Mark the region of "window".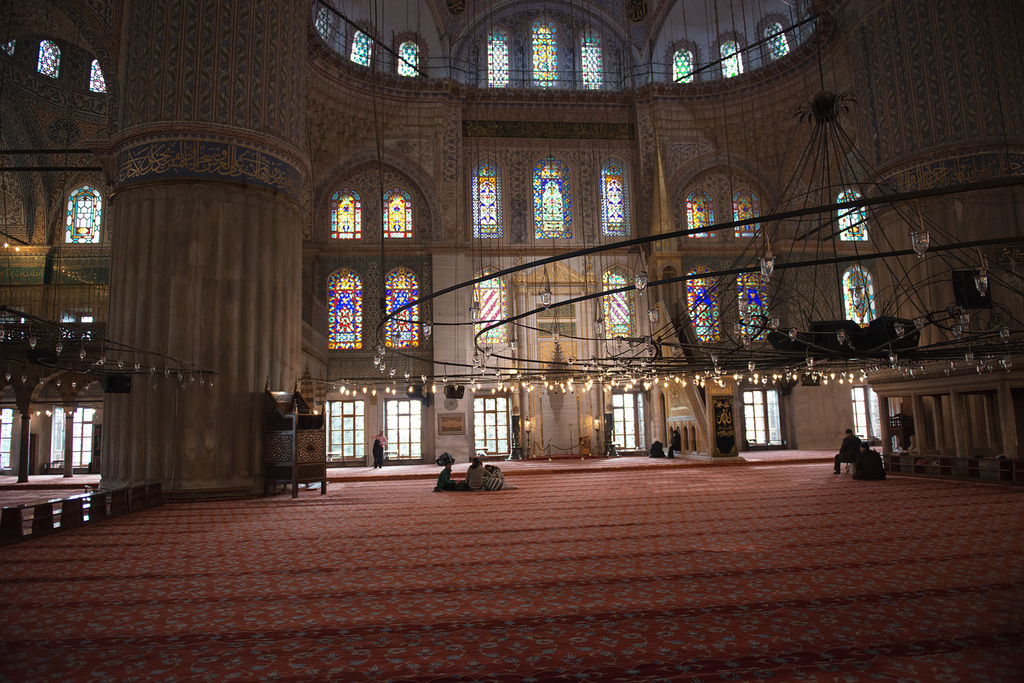
Region: <bbox>65, 185, 105, 245</bbox>.
